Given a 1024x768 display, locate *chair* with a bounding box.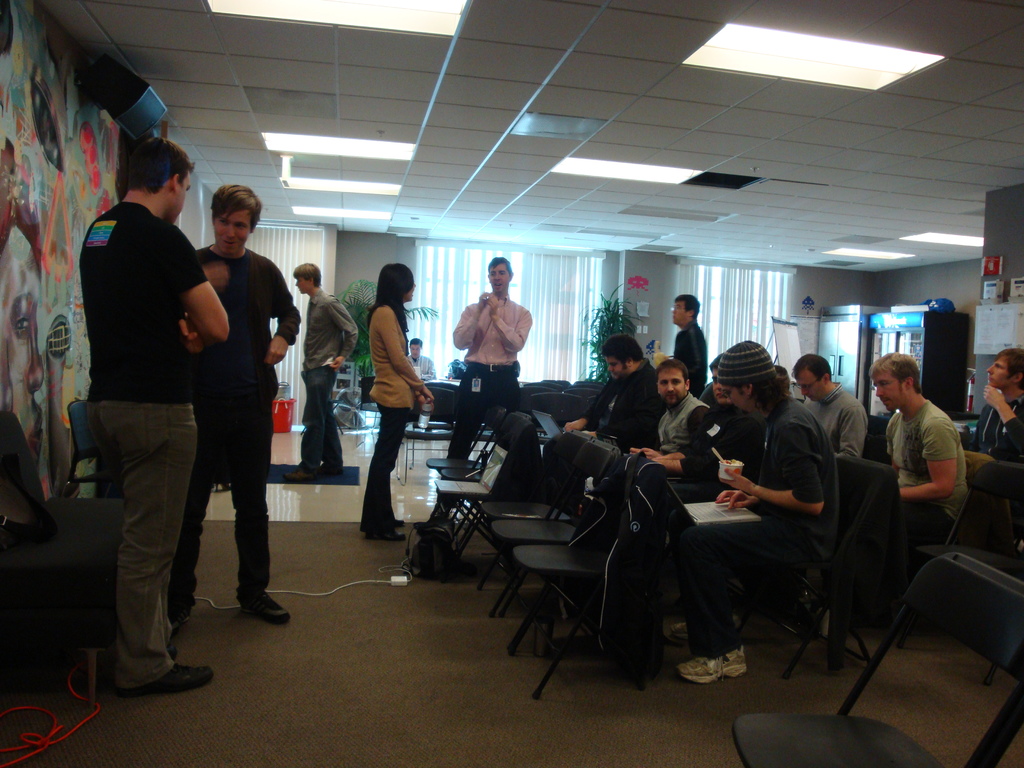
Located: left=751, top=452, right=877, bottom=684.
